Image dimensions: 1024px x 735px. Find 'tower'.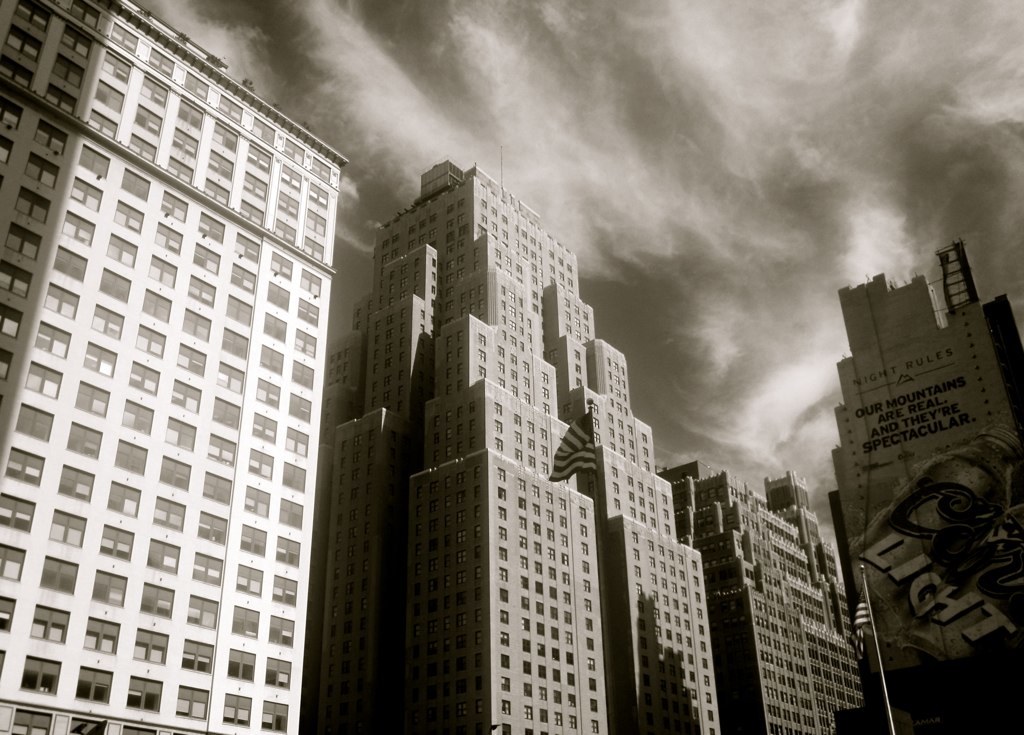
<bbox>321, 129, 655, 734</bbox>.
